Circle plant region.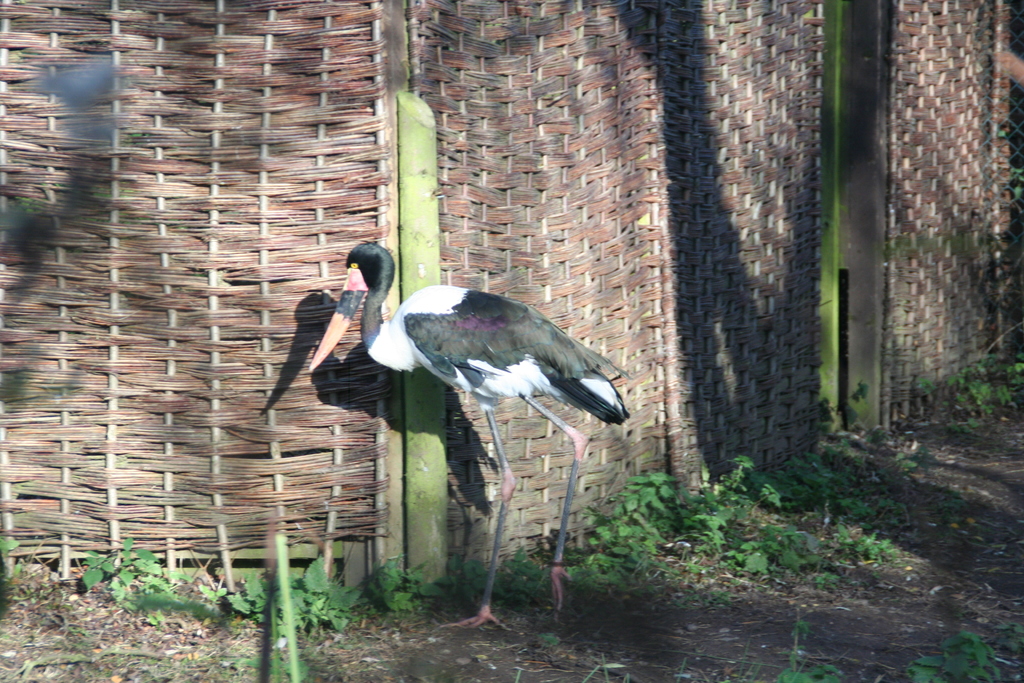
Region: select_region(762, 620, 845, 682).
